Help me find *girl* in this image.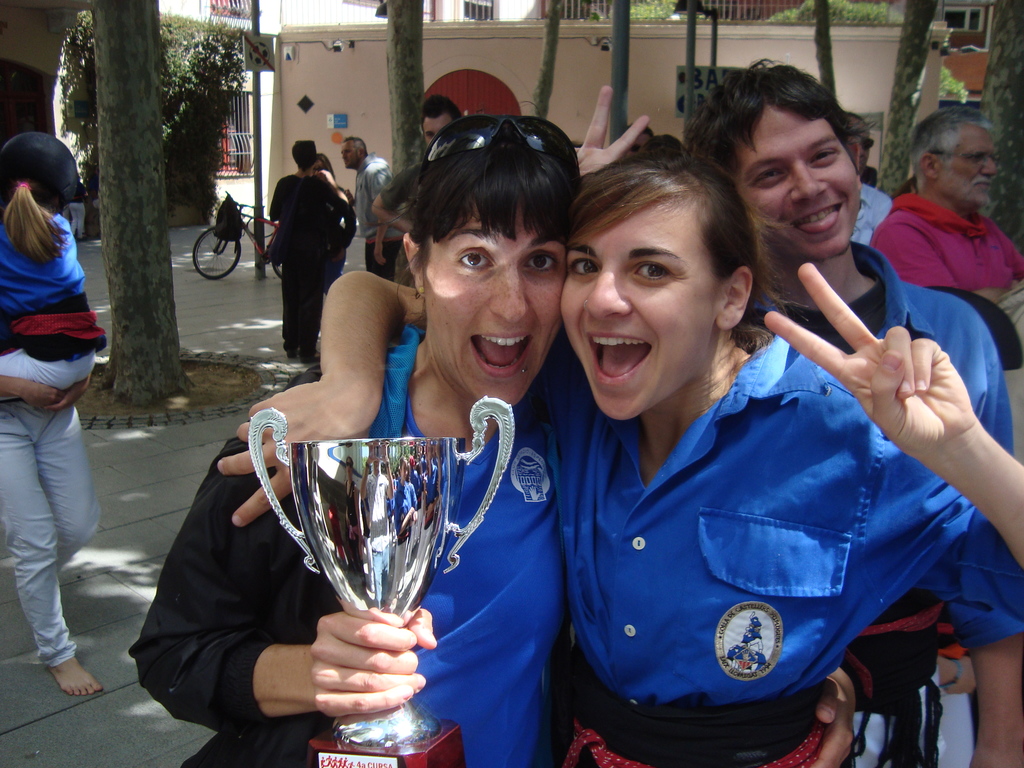
Found it: [x1=219, y1=159, x2=1023, y2=767].
